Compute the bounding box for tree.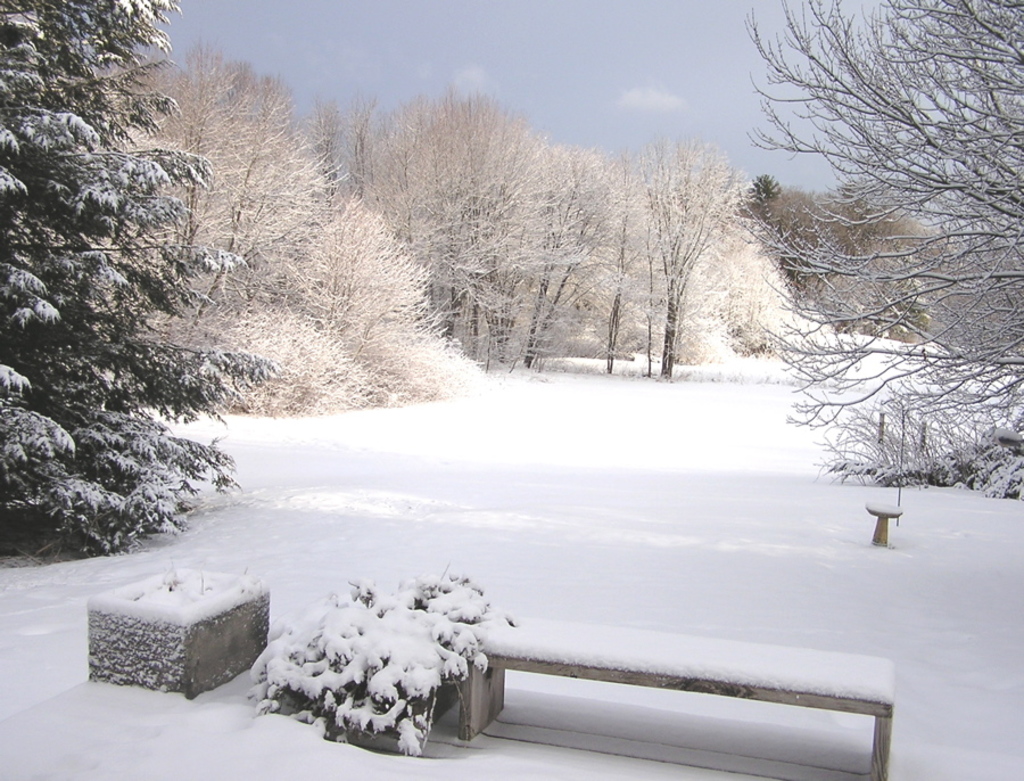
(740,0,1023,500).
